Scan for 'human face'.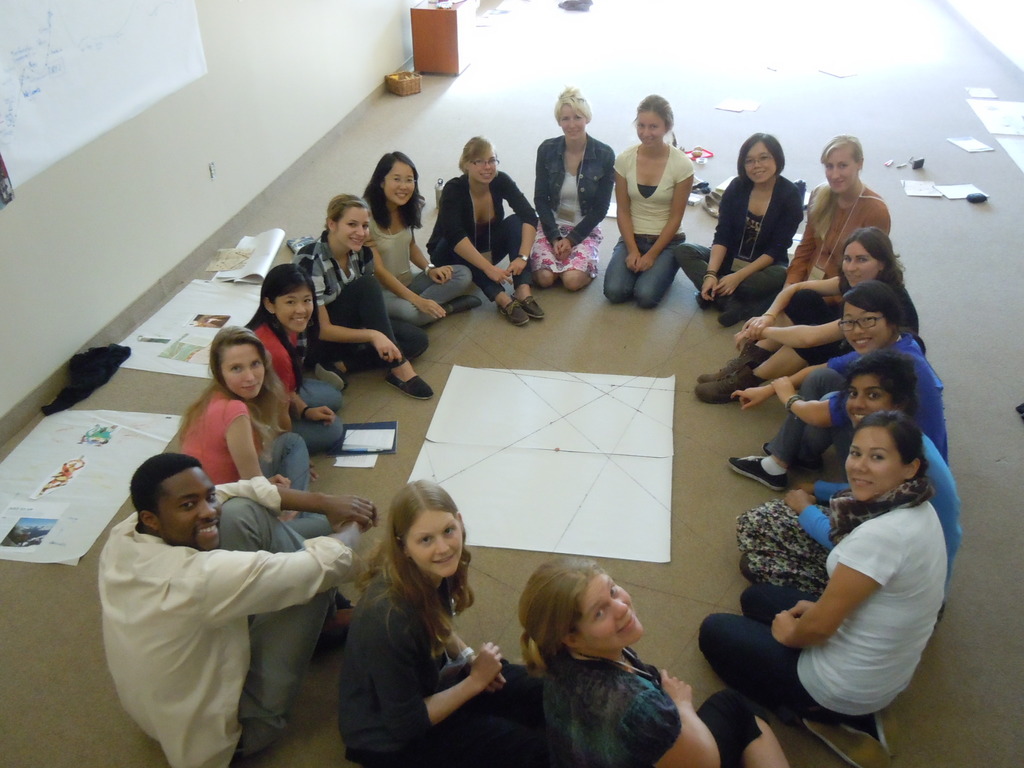
Scan result: <region>559, 107, 587, 140</region>.
